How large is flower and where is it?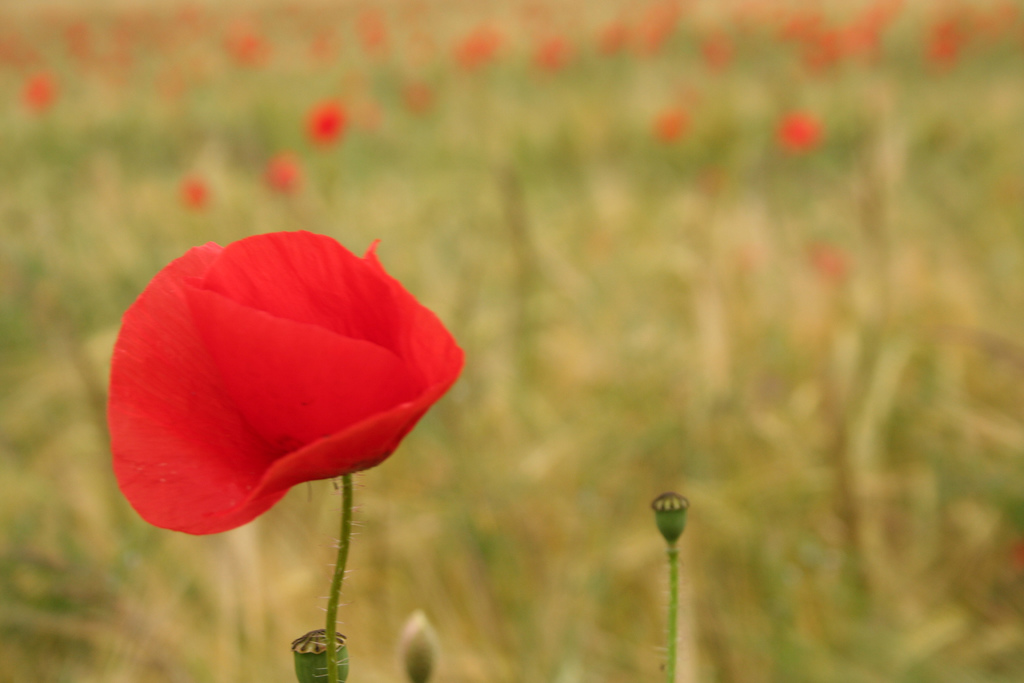
Bounding box: [93,227,463,551].
